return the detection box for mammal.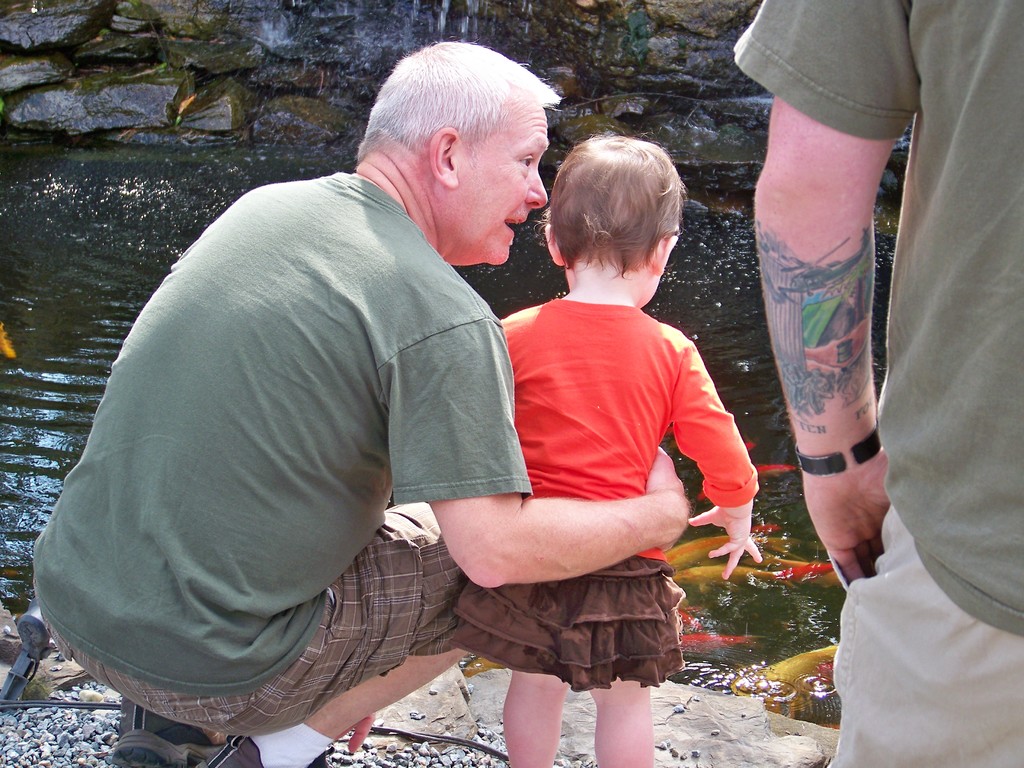
BBox(726, 0, 1022, 767).
